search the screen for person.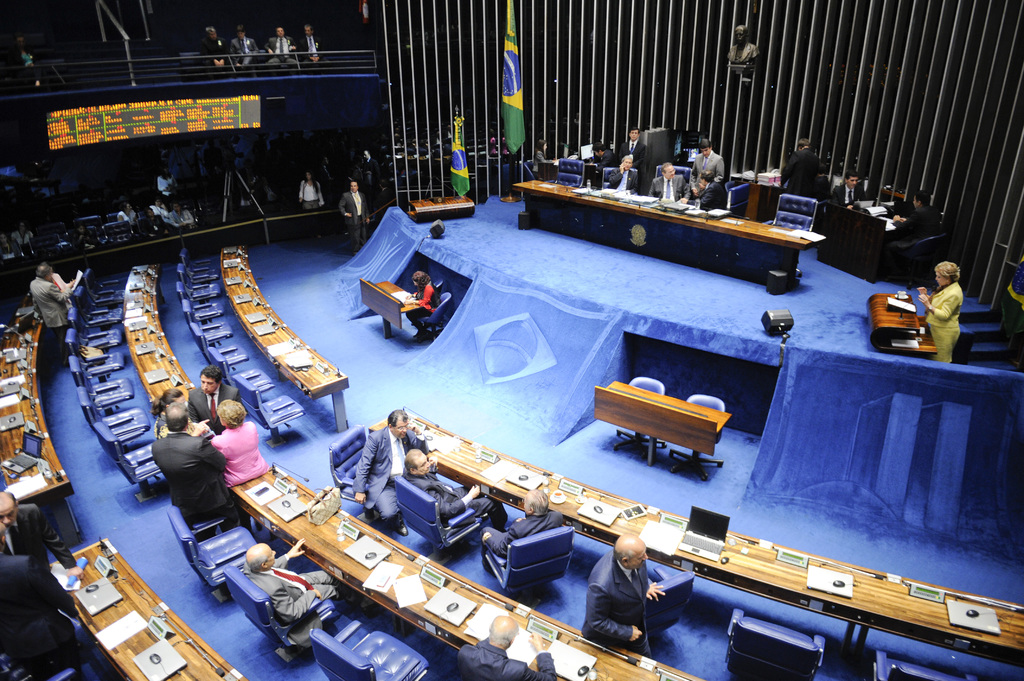
Found at 14/36/35/76.
